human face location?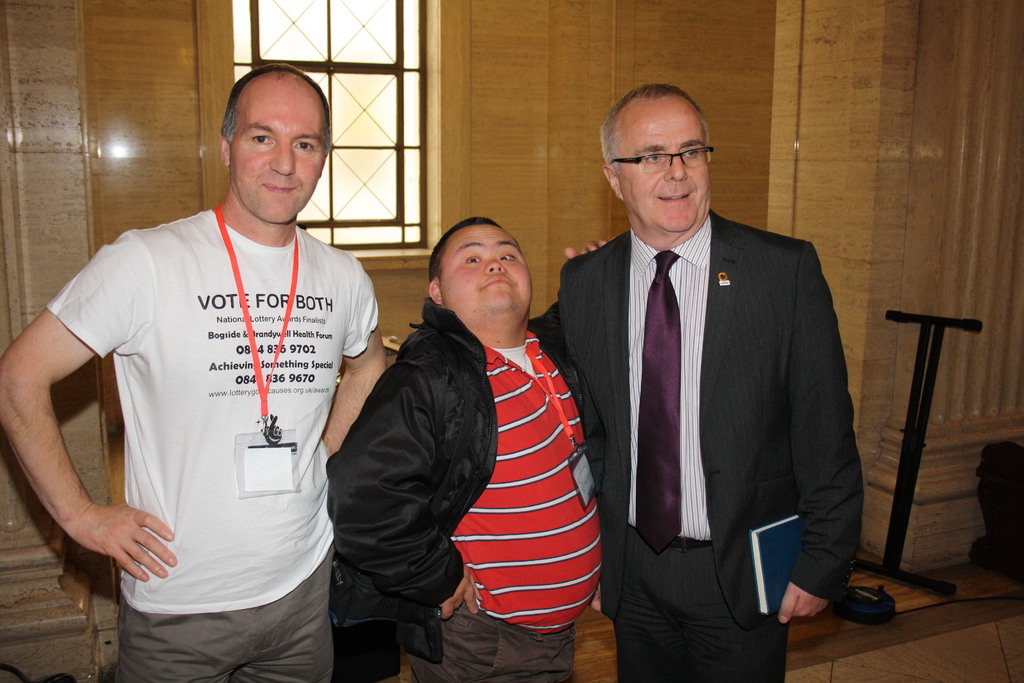
[x1=234, y1=84, x2=322, y2=227]
